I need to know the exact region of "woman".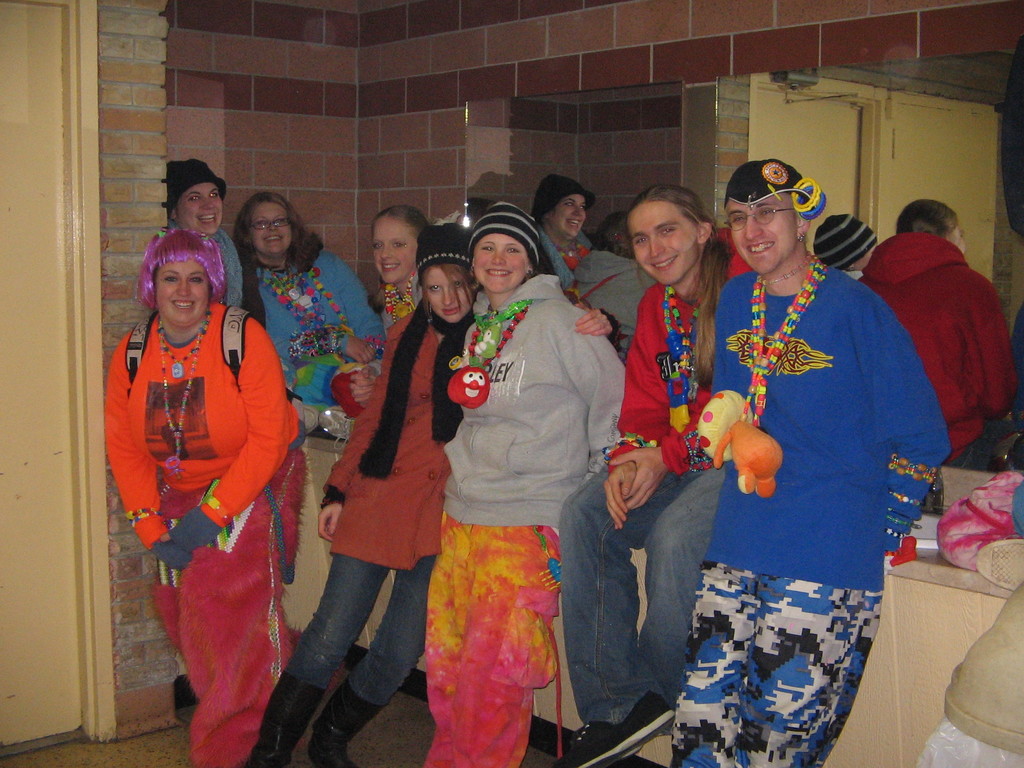
Region: bbox(668, 162, 946, 767).
